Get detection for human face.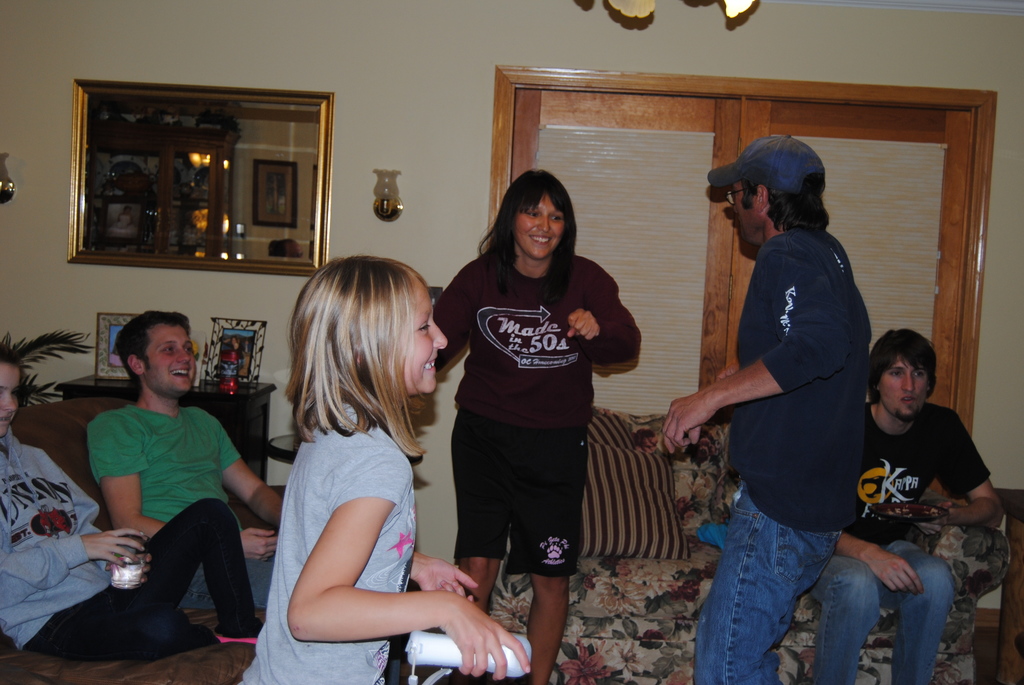
Detection: {"x1": 516, "y1": 194, "x2": 564, "y2": 260}.
